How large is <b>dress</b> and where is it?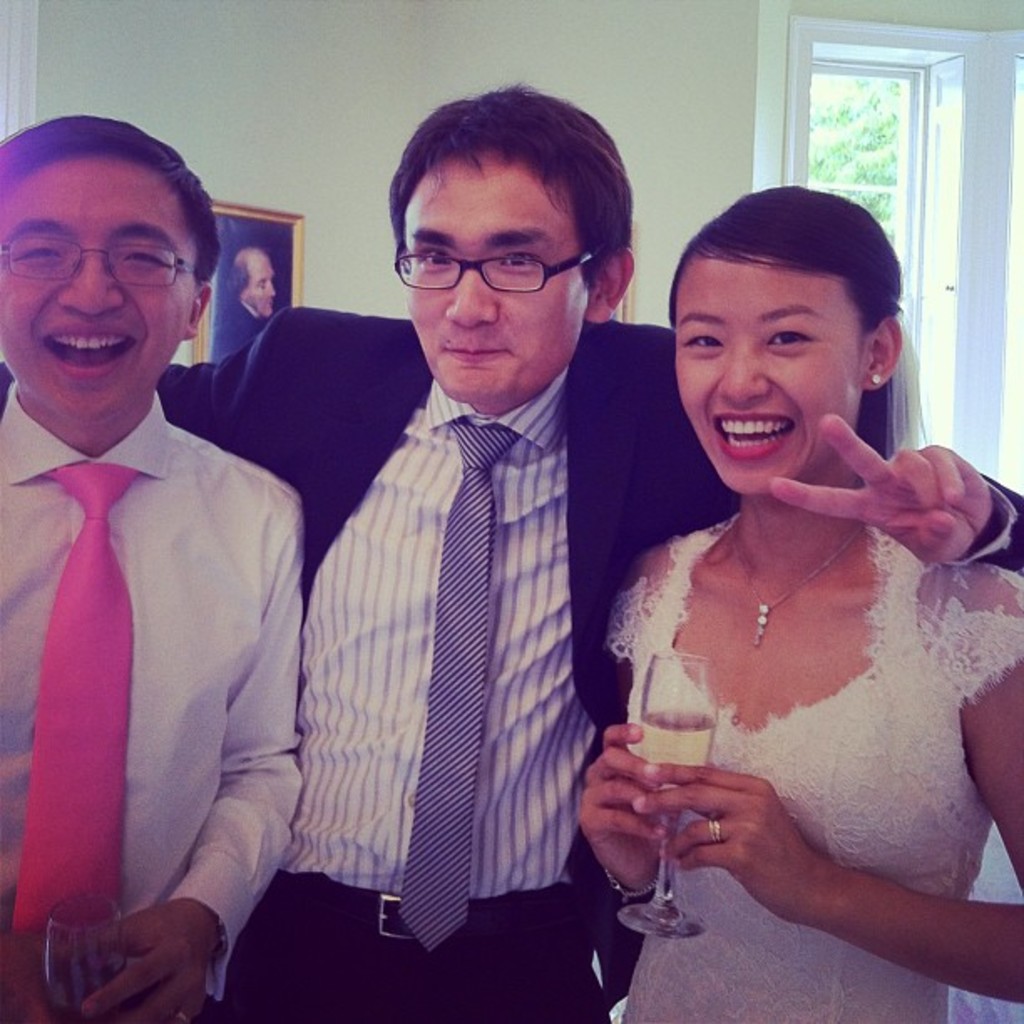
Bounding box: 606,527,1022,1022.
